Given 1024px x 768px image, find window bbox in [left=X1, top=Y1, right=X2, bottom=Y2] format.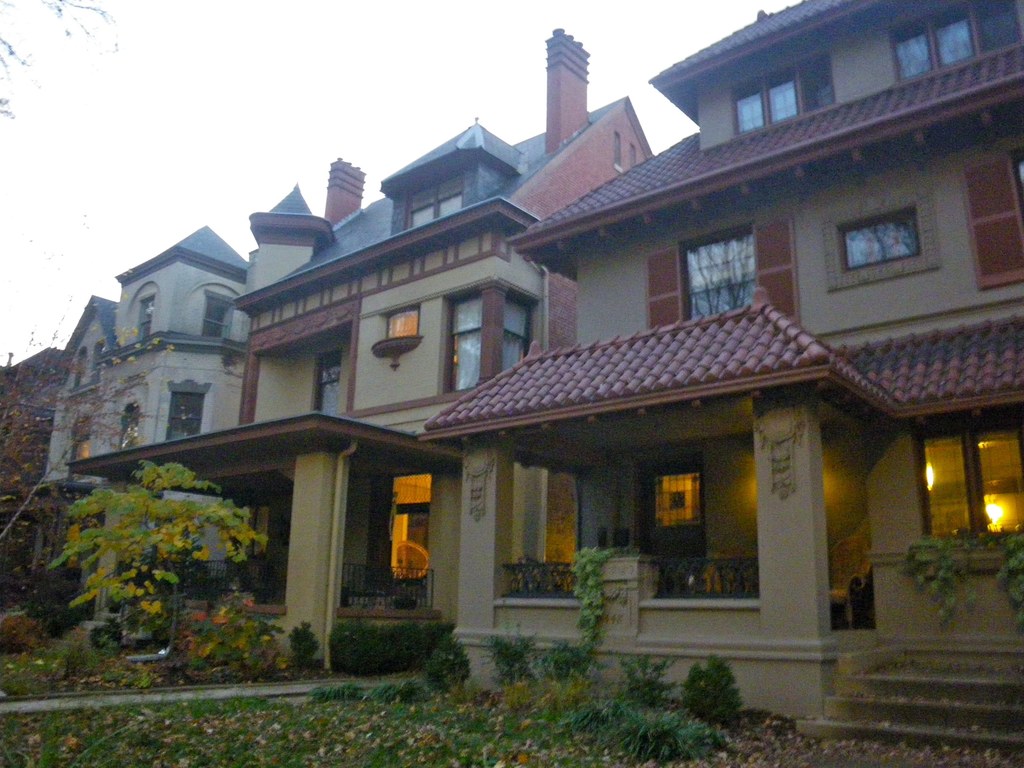
[left=505, top=299, right=529, bottom=369].
